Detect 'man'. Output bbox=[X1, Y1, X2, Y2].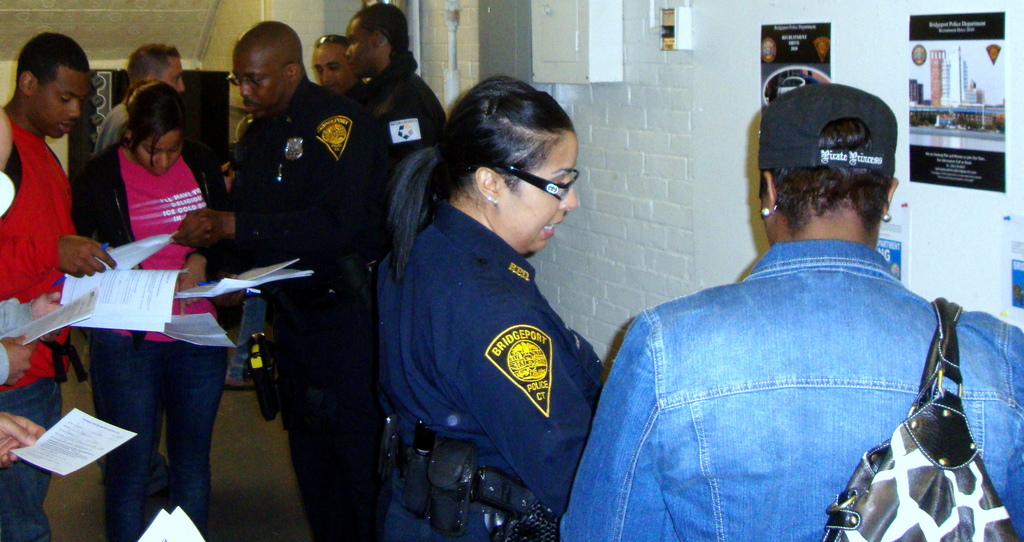
bbox=[0, 31, 122, 541].
